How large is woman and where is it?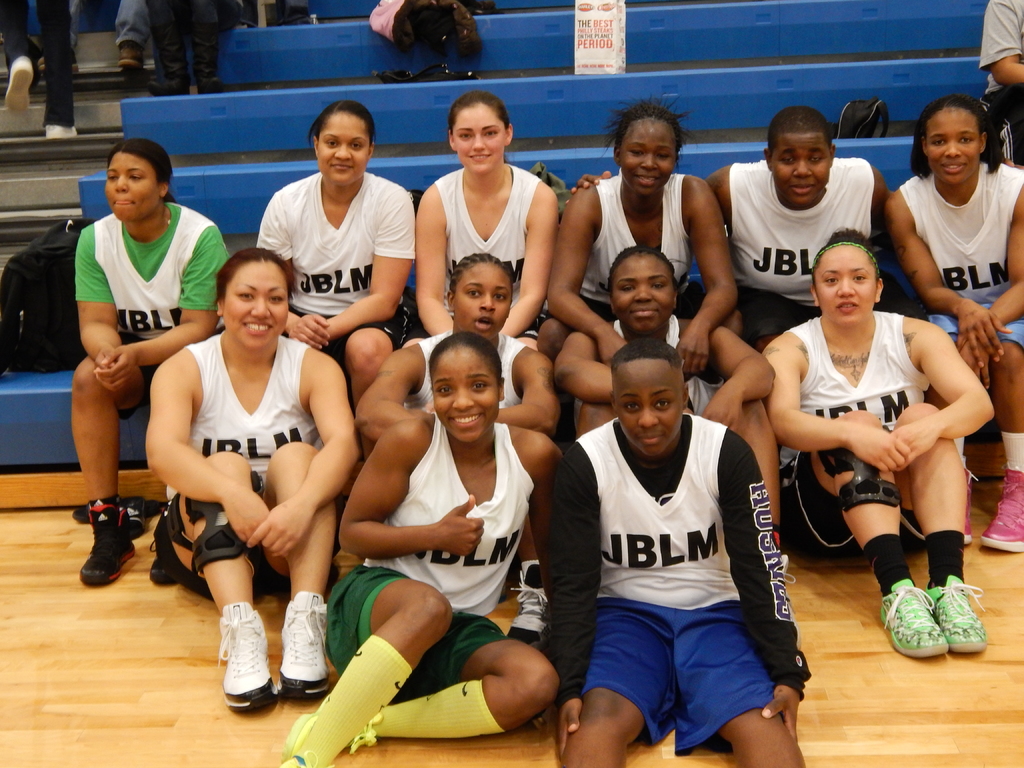
Bounding box: <box>68,132,248,598</box>.
